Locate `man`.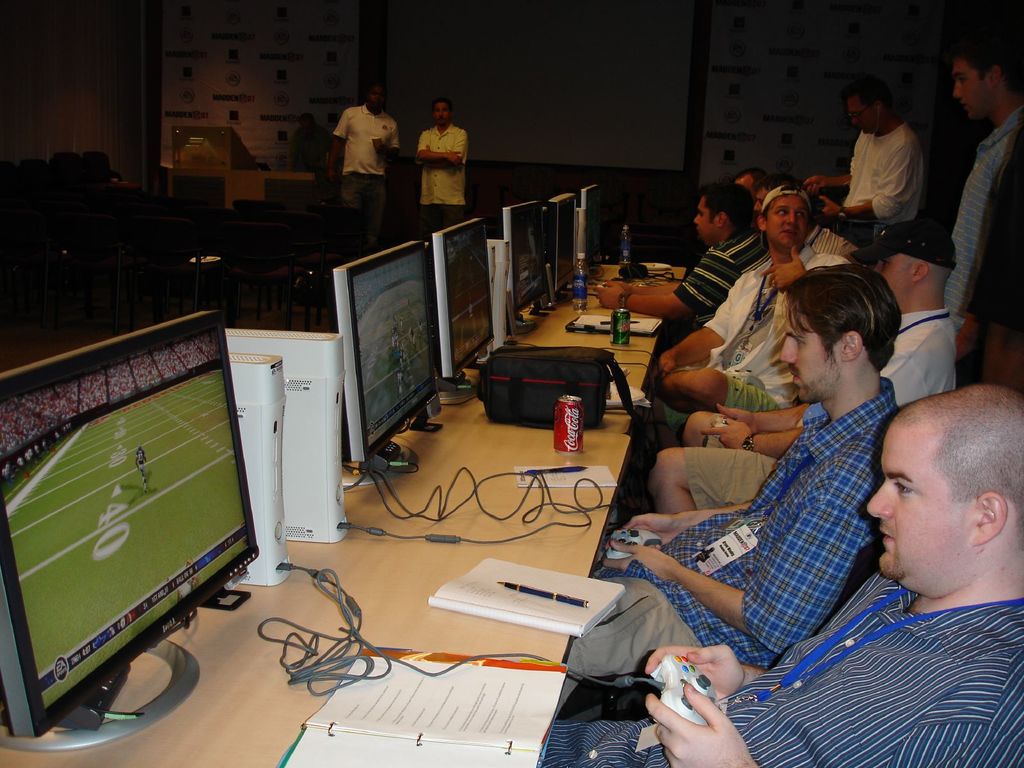
Bounding box: locate(648, 220, 957, 517).
